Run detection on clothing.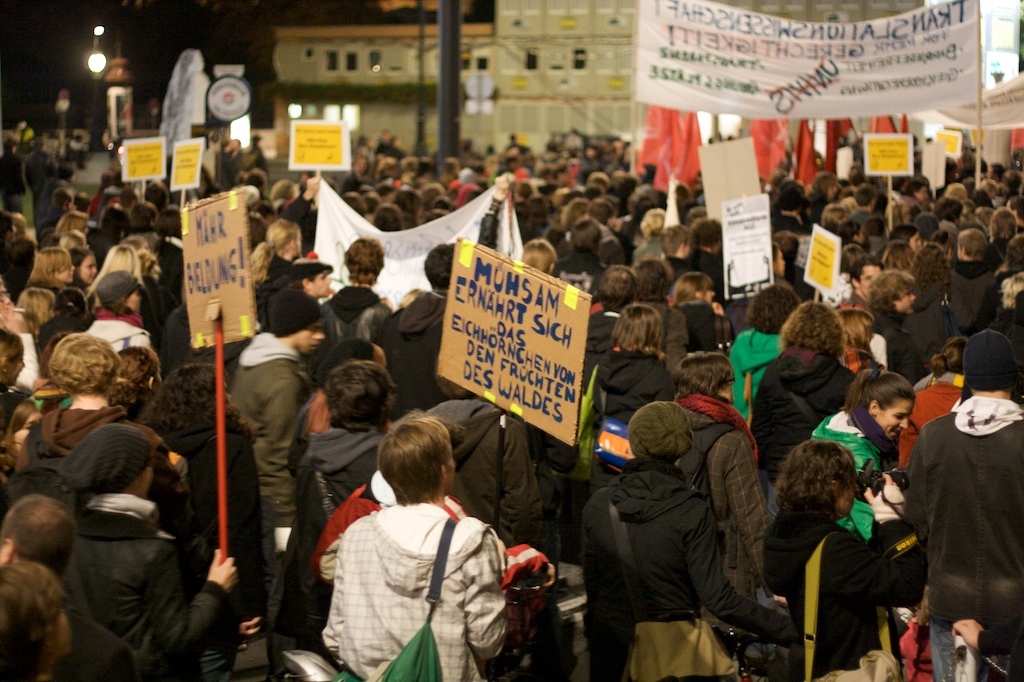
Result: locate(726, 326, 791, 402).
